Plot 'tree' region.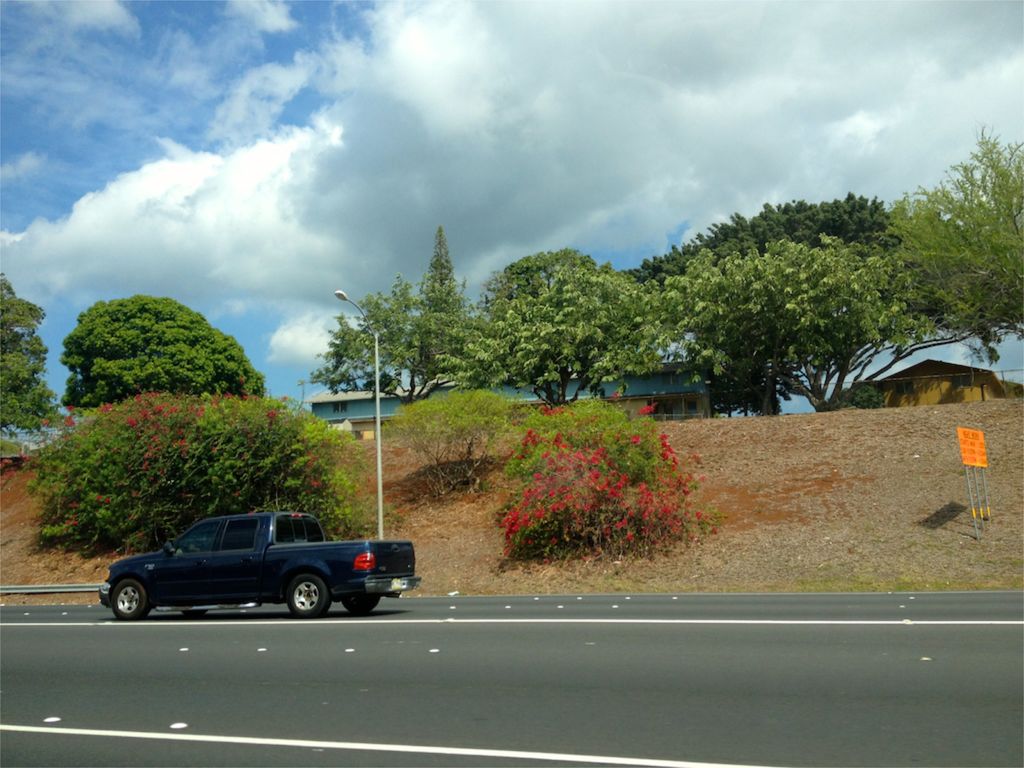
Plotted at [left=300, top=270, right=497, bottom=399].
